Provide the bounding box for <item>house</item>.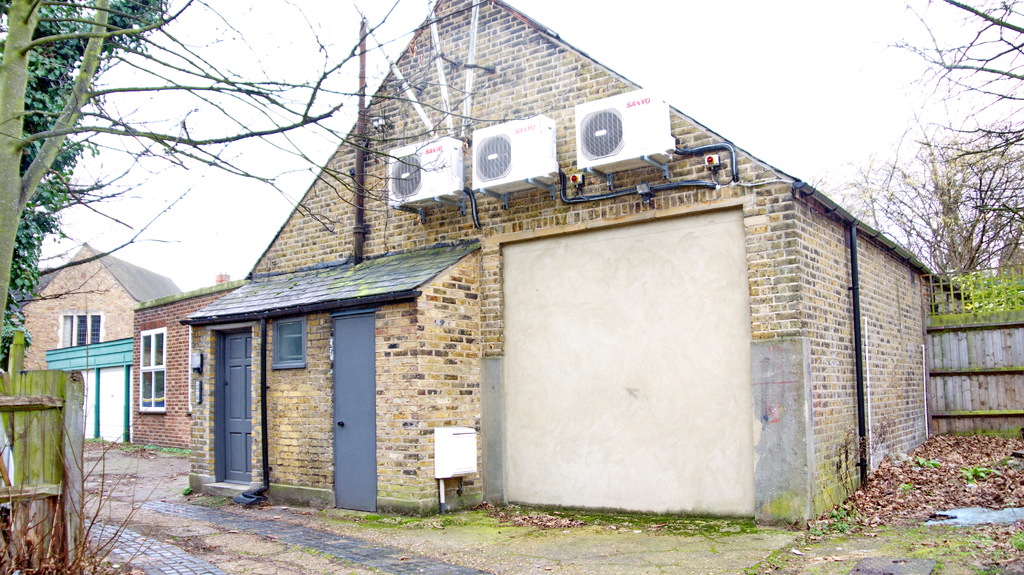
select_region(17, 231, 179, 438).
